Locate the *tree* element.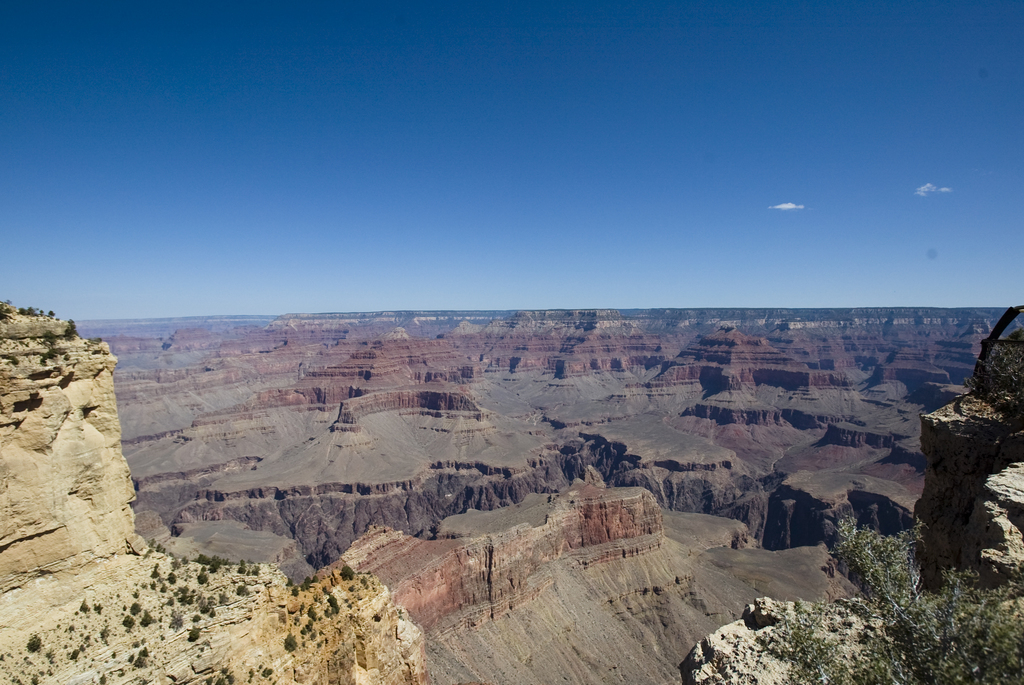
Element bbox: <bbox>324, 593, 341, 612</bbox>.
